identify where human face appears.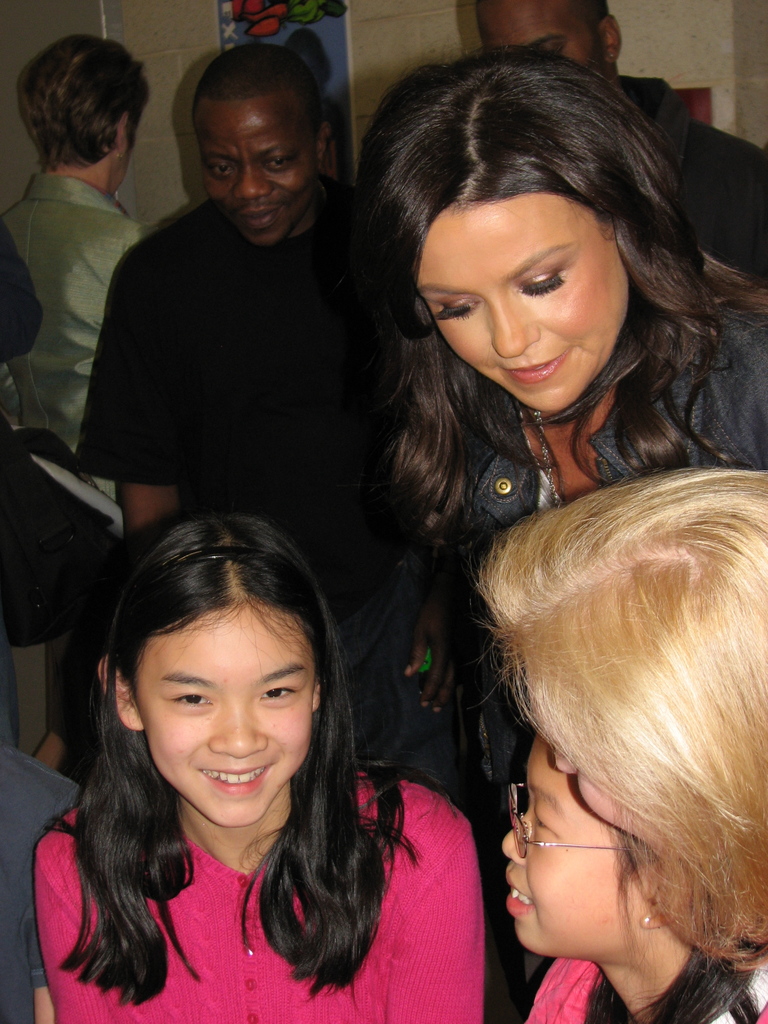
Appears at [127, 609, 321, 826].
